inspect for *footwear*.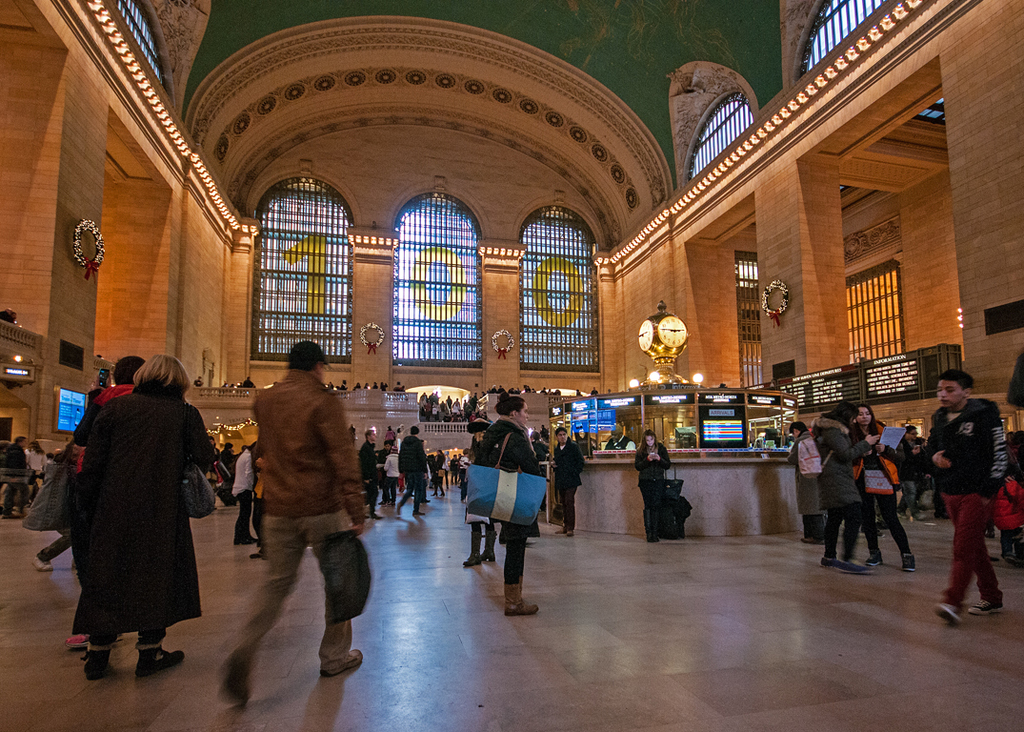
Inspection: 913 512 933 524.
